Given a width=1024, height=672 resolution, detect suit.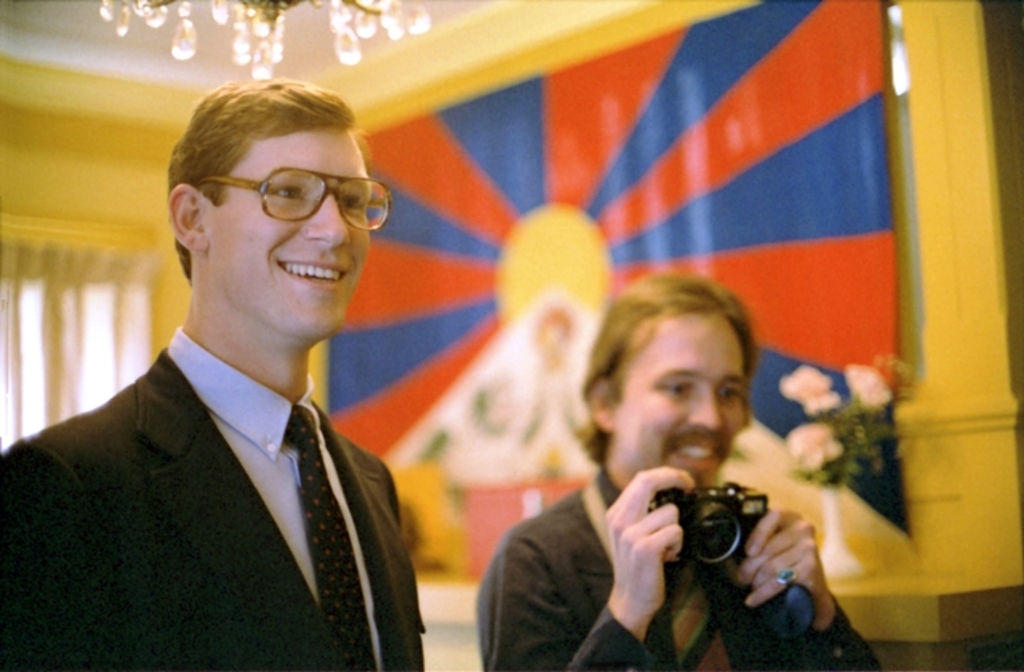
0,348,427,671.
